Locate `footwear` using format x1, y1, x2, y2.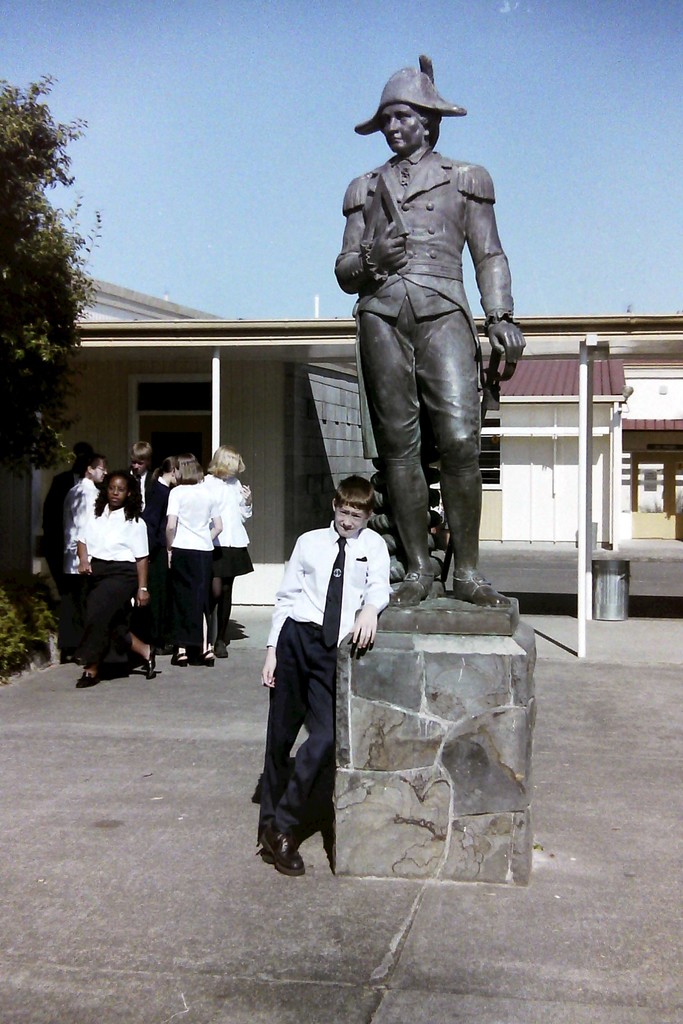
205, 645, 219, 666.
